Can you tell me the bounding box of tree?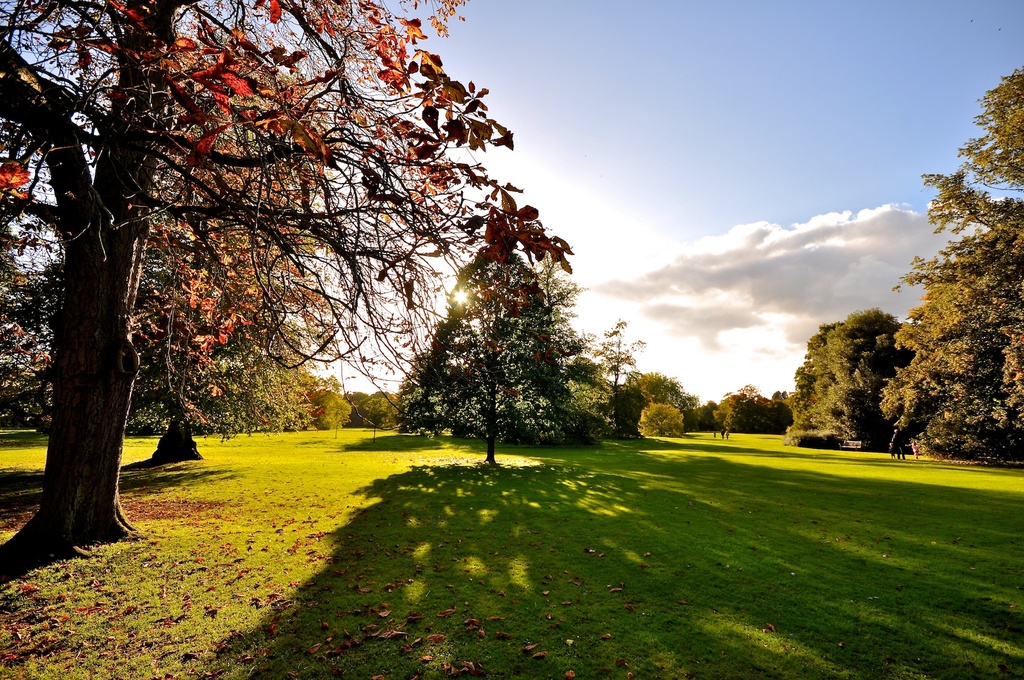
rect(593, 322, 653, 422).
